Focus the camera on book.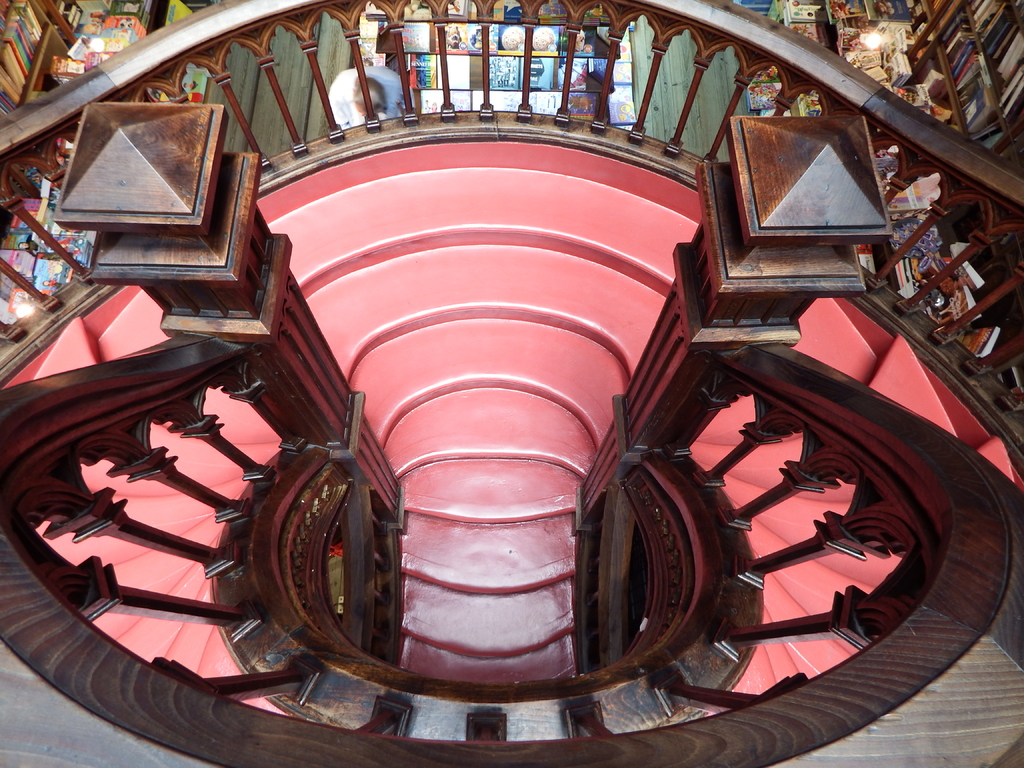
Focus region: 404,20,428,52.
